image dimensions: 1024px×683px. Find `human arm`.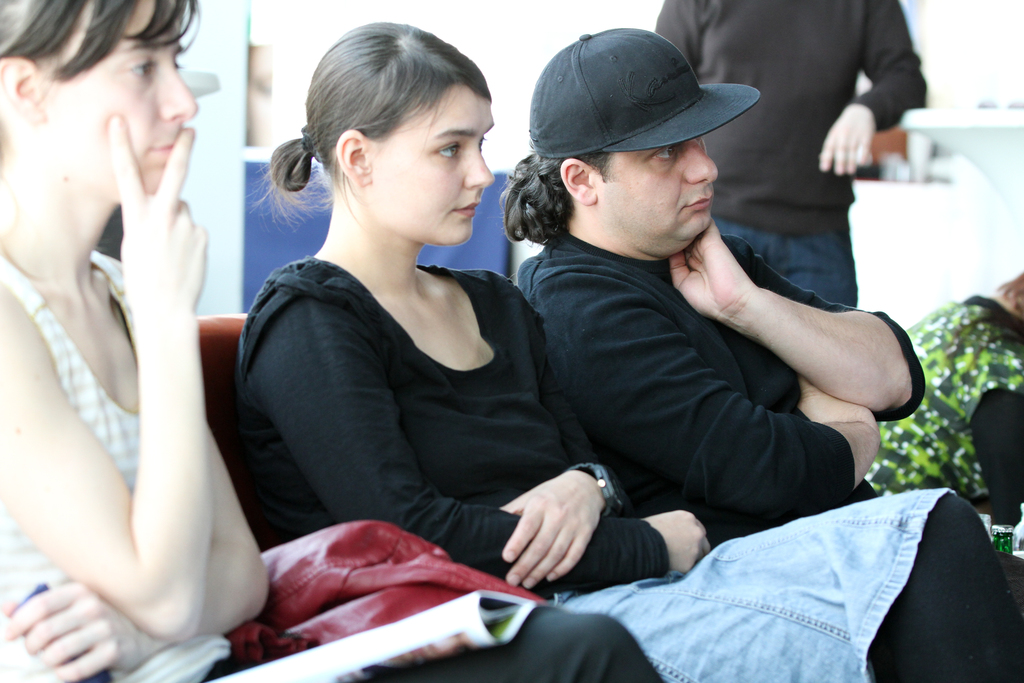
bbox=[272, 256, 719, 593].
